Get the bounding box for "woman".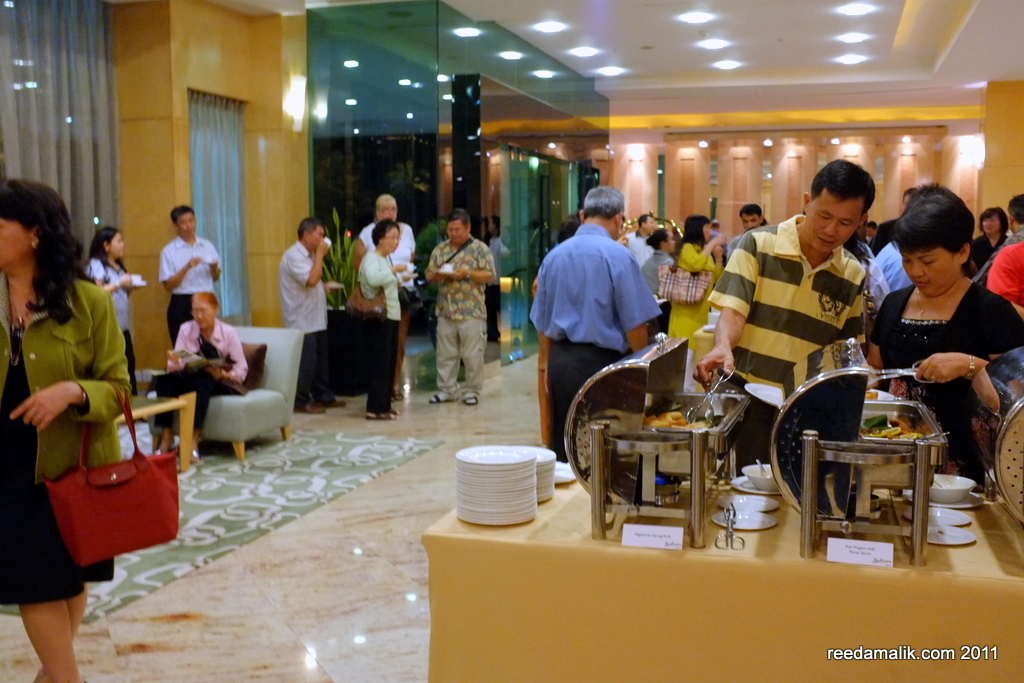
left=85, top=226, right=144, bottom=391.
